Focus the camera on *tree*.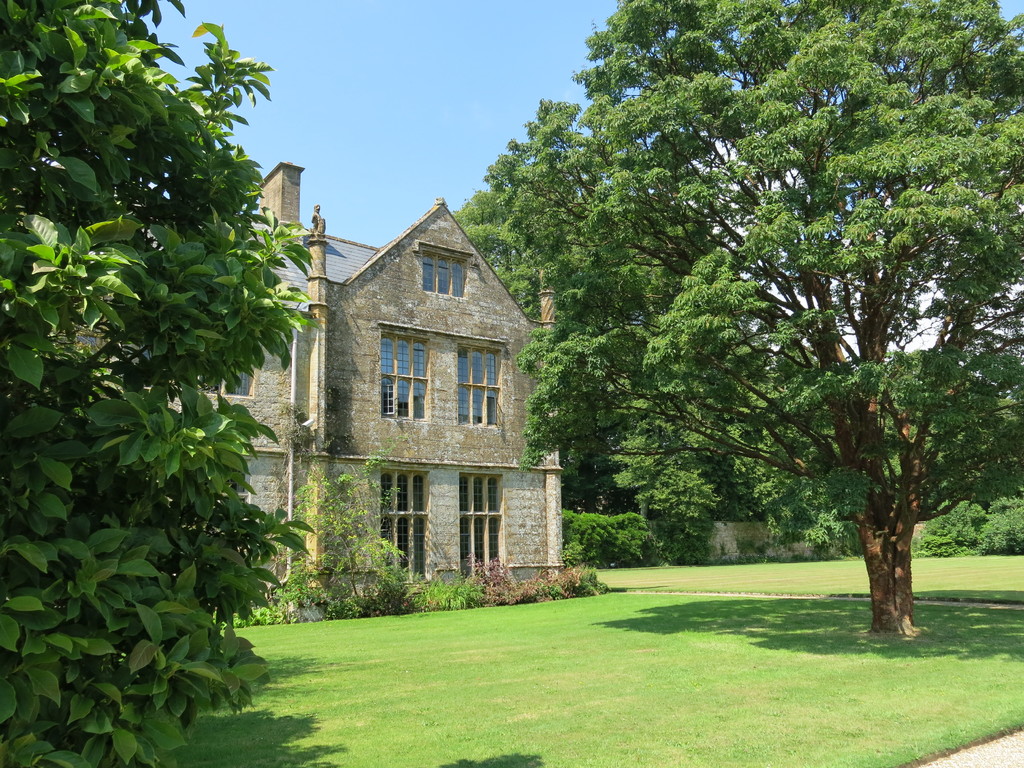
Focus region: region(481, 15, 1007, 630).
